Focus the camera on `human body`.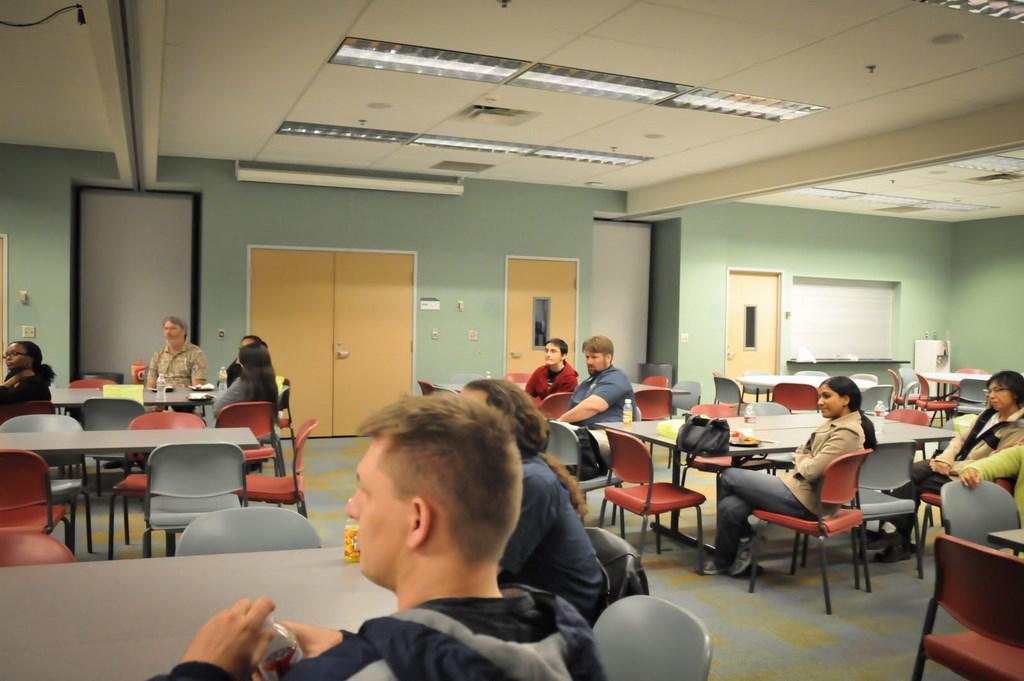
Focus region: 456, 380, 615, 635.
